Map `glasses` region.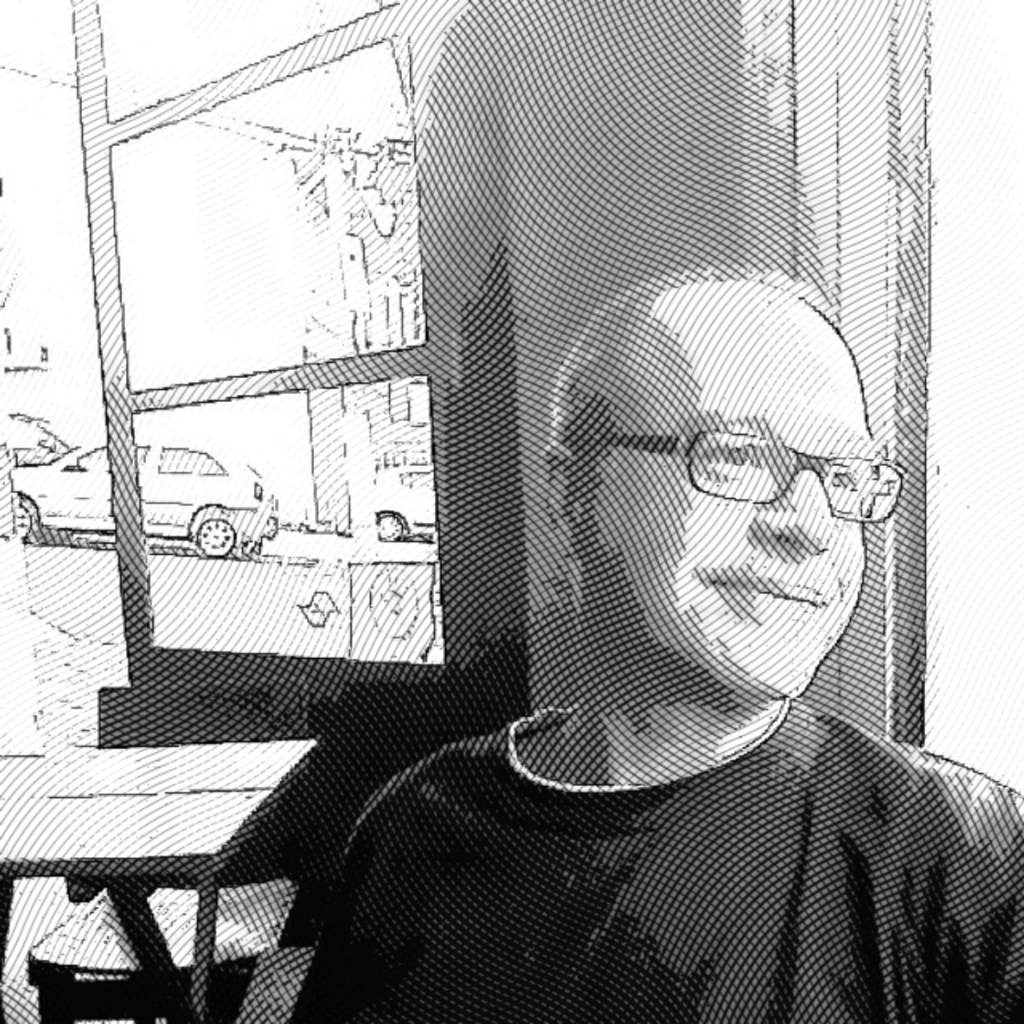
Mapped to 582/403/938/547.
